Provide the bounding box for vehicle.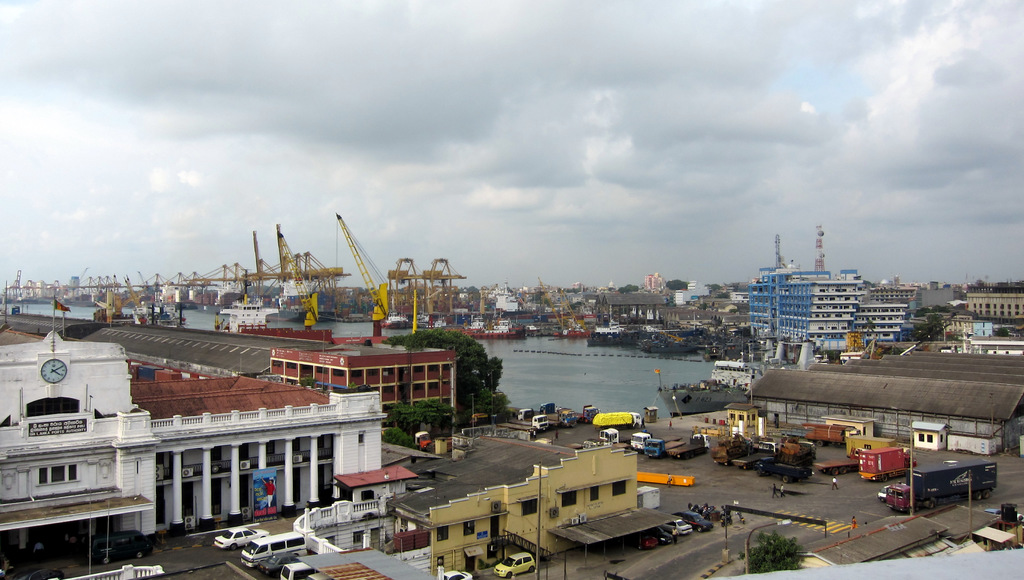
601, 425, 640, 441.
